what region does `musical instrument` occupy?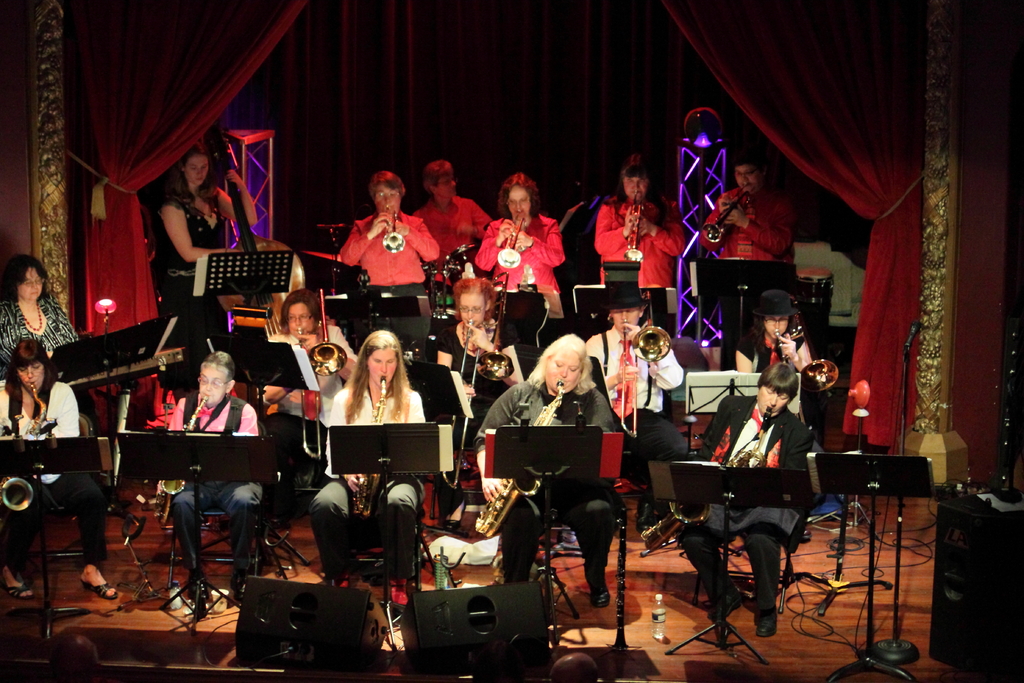
box=[700, 186, 751, 249].
